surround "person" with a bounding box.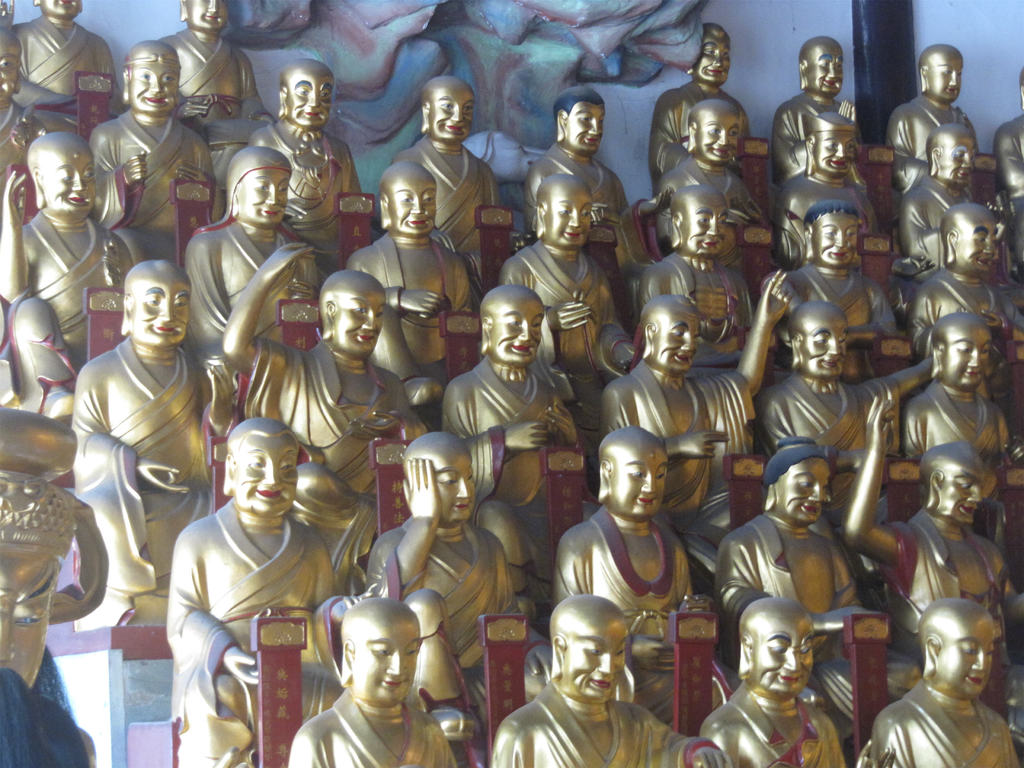
<region>493, 170, 644, 390</region>.
